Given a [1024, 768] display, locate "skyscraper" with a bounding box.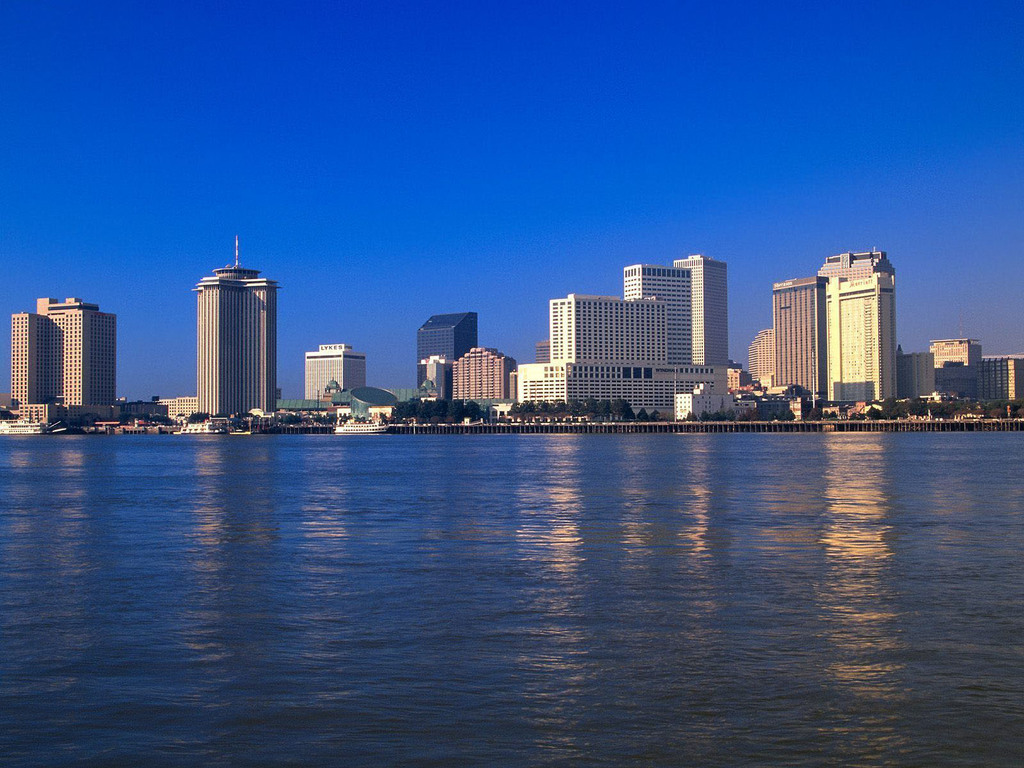
Located: detection(666, 252, 726, 373).
